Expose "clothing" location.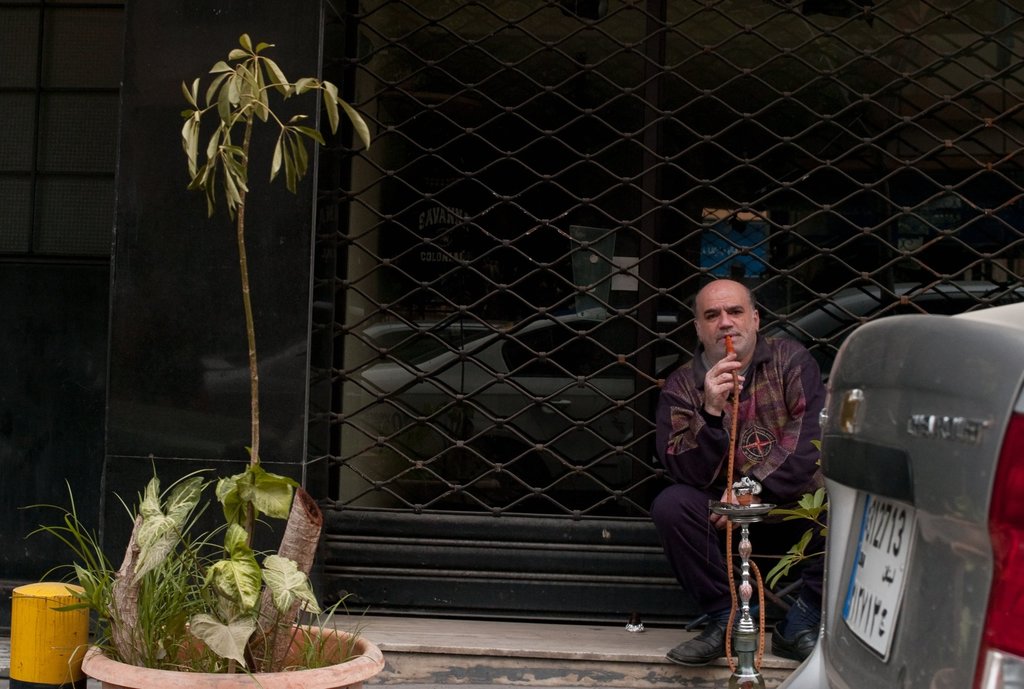
Exposed at box=[655, 302, 813, 594].
